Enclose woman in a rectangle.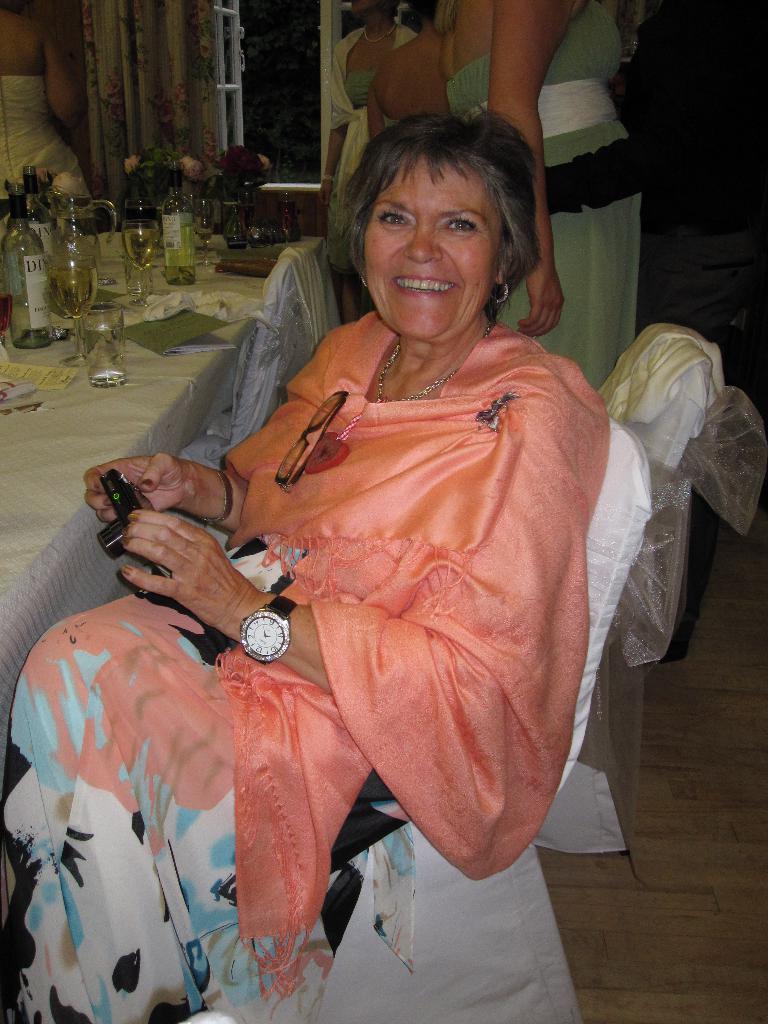
362,4,457,154.
